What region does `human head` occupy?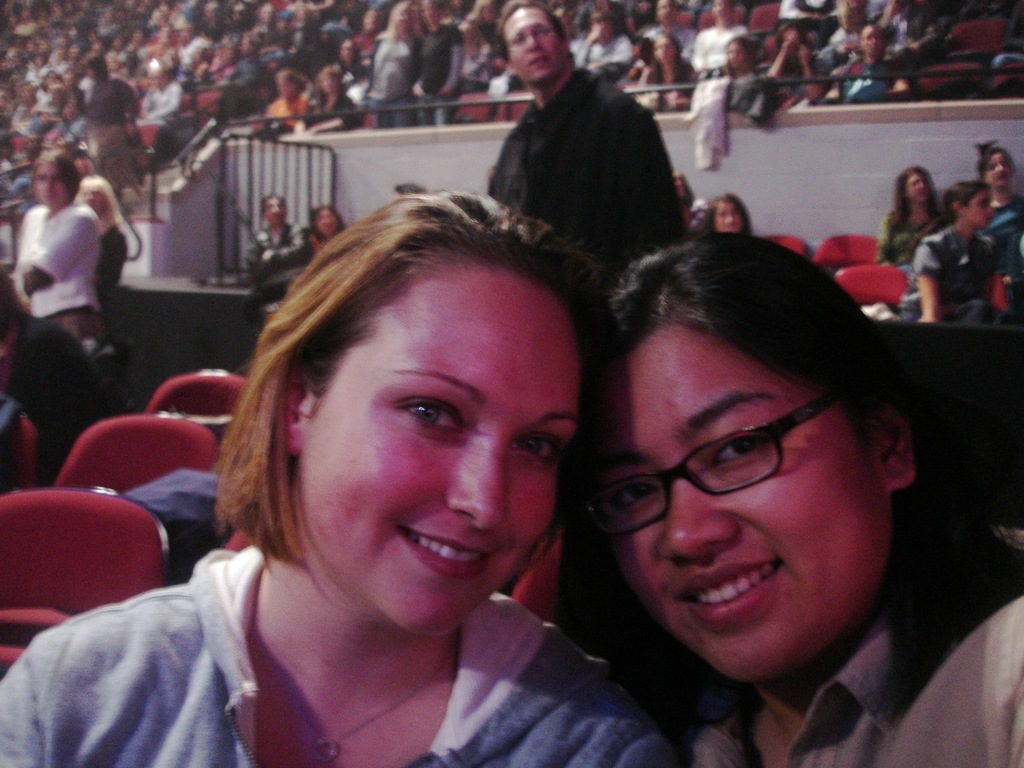
[left=254, top=198, right=287, bottom=227].
